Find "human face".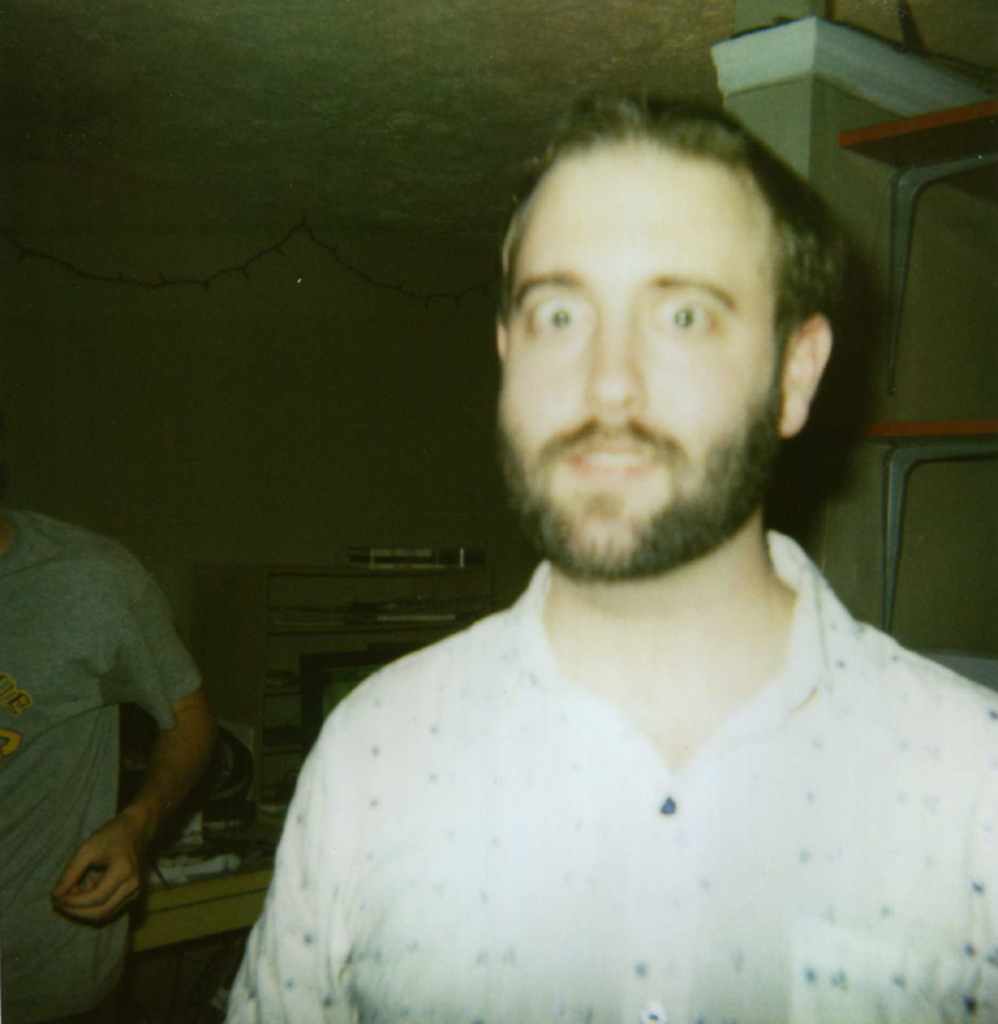
(left=495, top=150, right=778, bottom=586).
